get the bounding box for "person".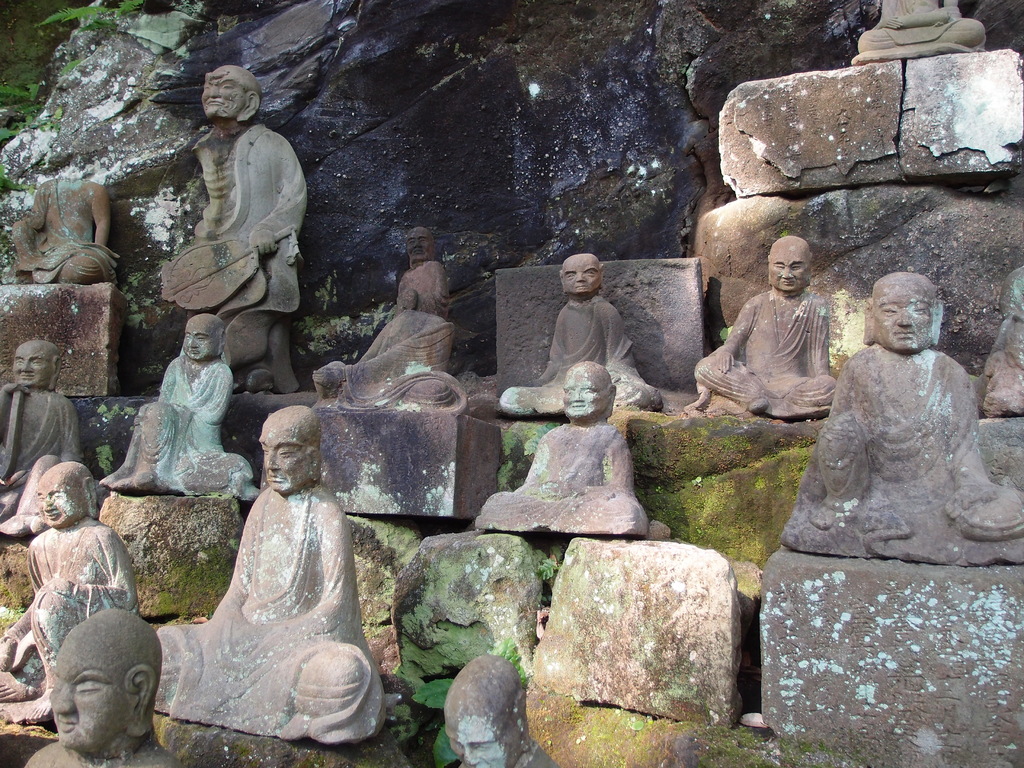
crop(514, 250, 662, 415).
